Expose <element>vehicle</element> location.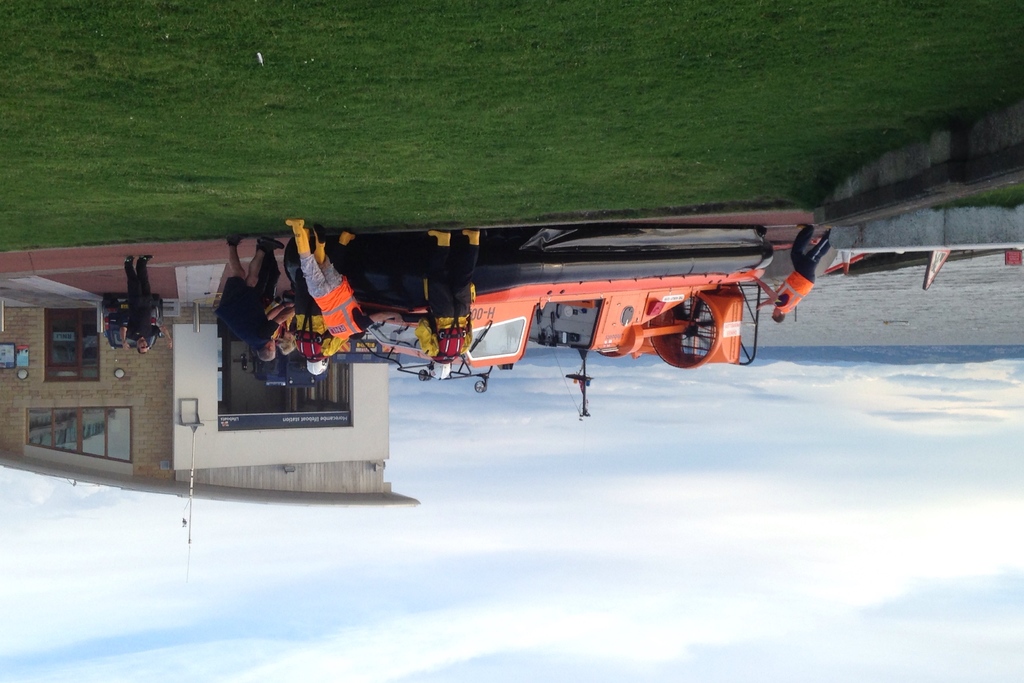
Exposed at x1=293 y1=195 x2=804 y2=415.
